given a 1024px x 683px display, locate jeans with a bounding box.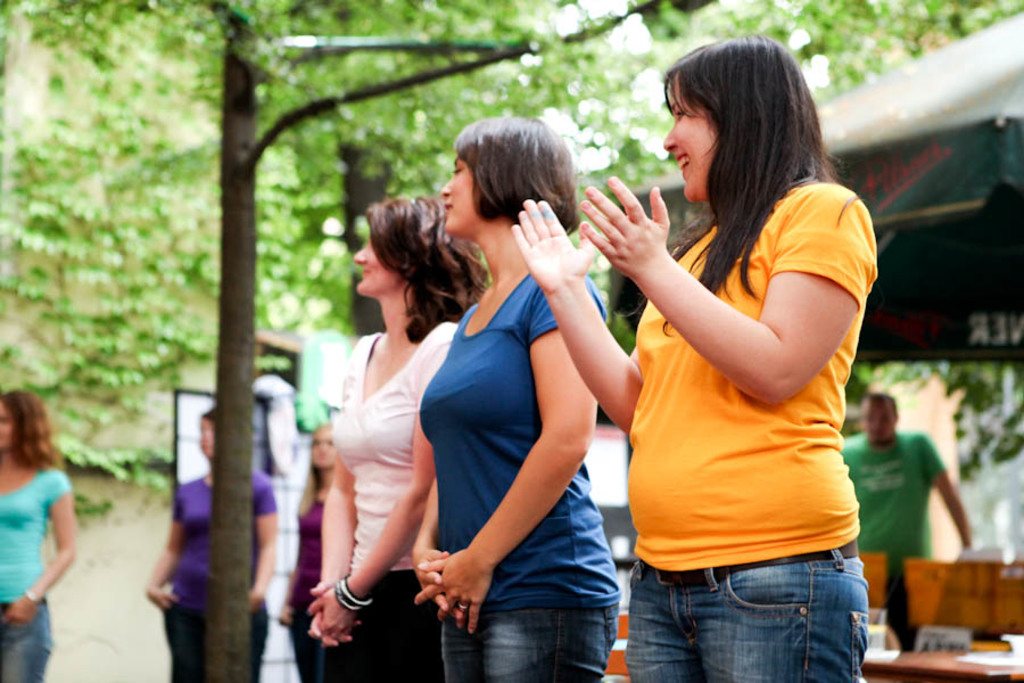
Located: bbox=(631, 557, 866, 678).
